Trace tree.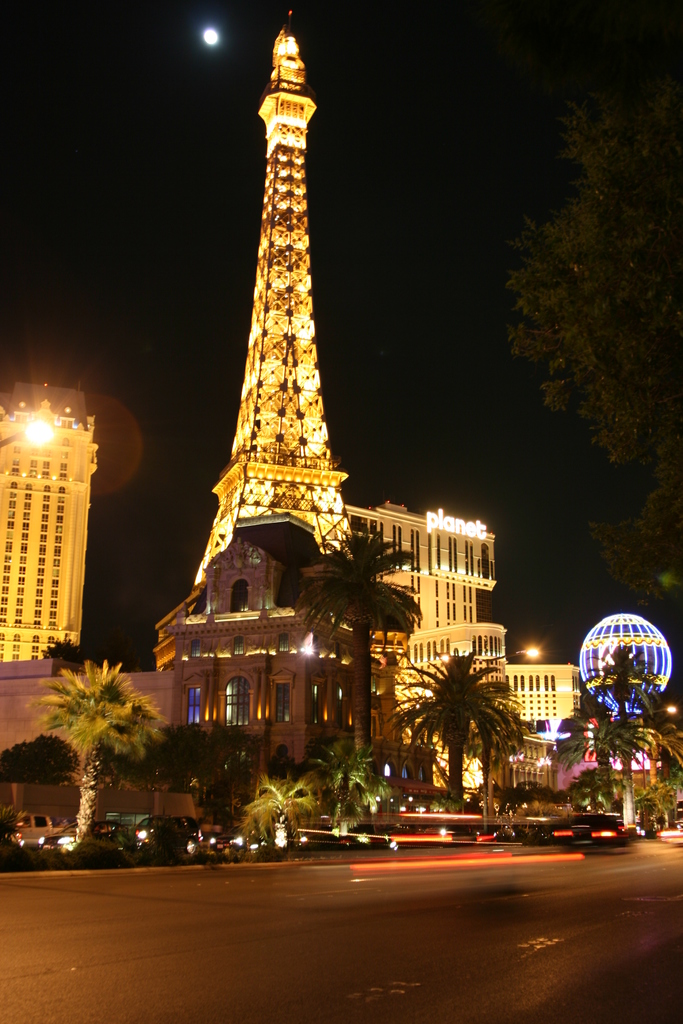
Traced to {"left": 391, "top": 641, "right": 532, "bottom": 811}.
